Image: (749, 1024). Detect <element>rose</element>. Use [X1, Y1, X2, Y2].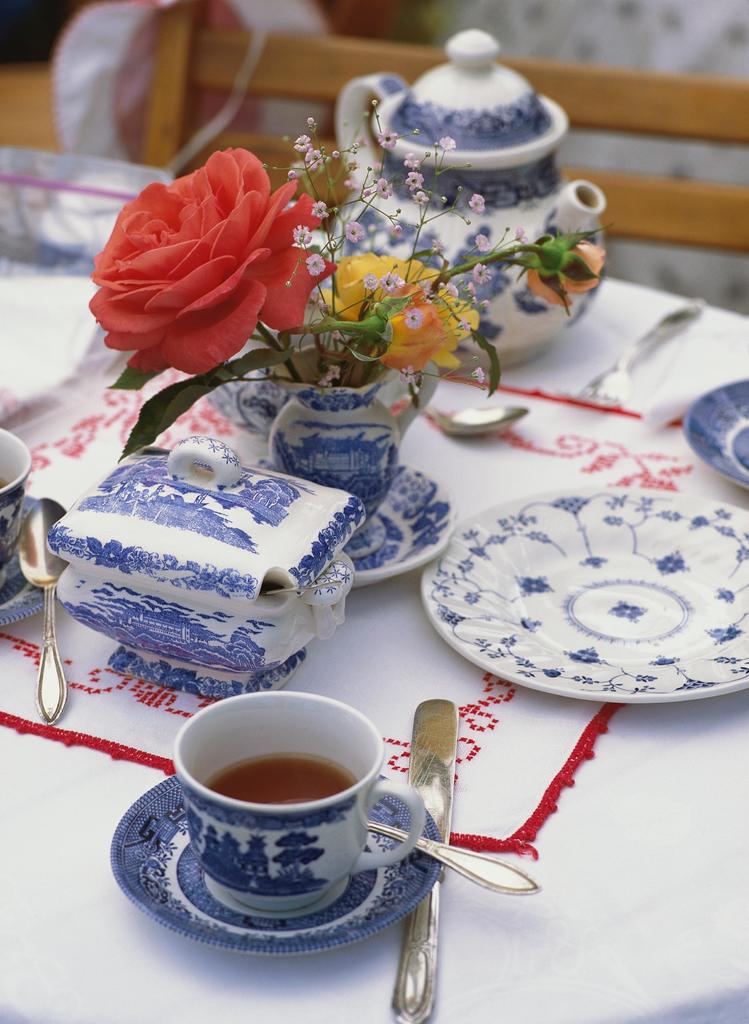
[320, 250, 485, 374].
